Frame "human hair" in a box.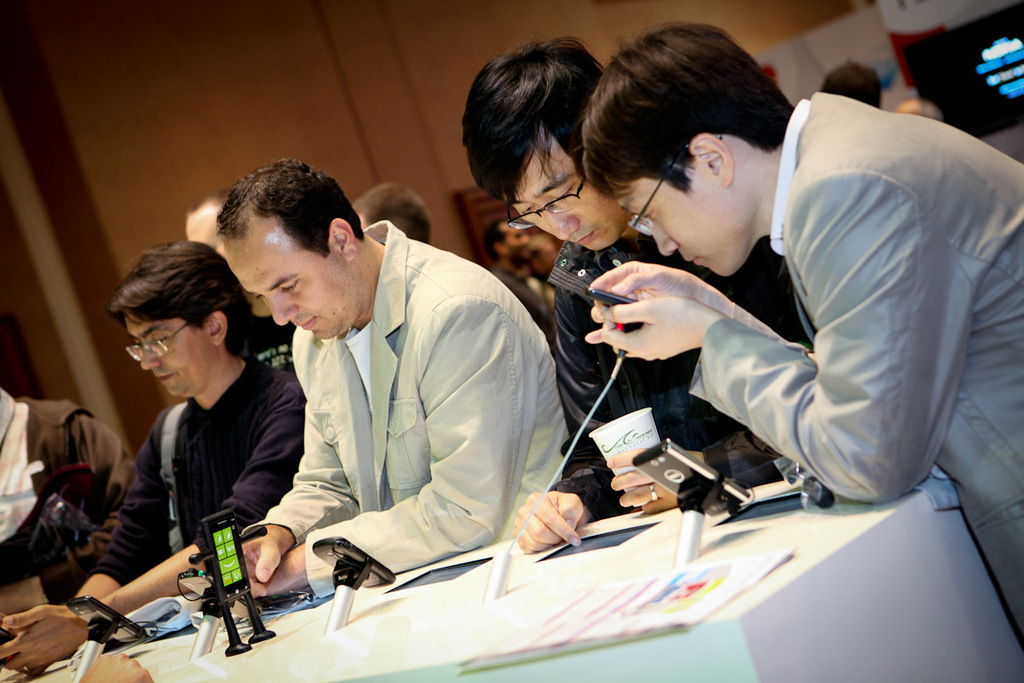
Rect(587, 28, 790, 243).
